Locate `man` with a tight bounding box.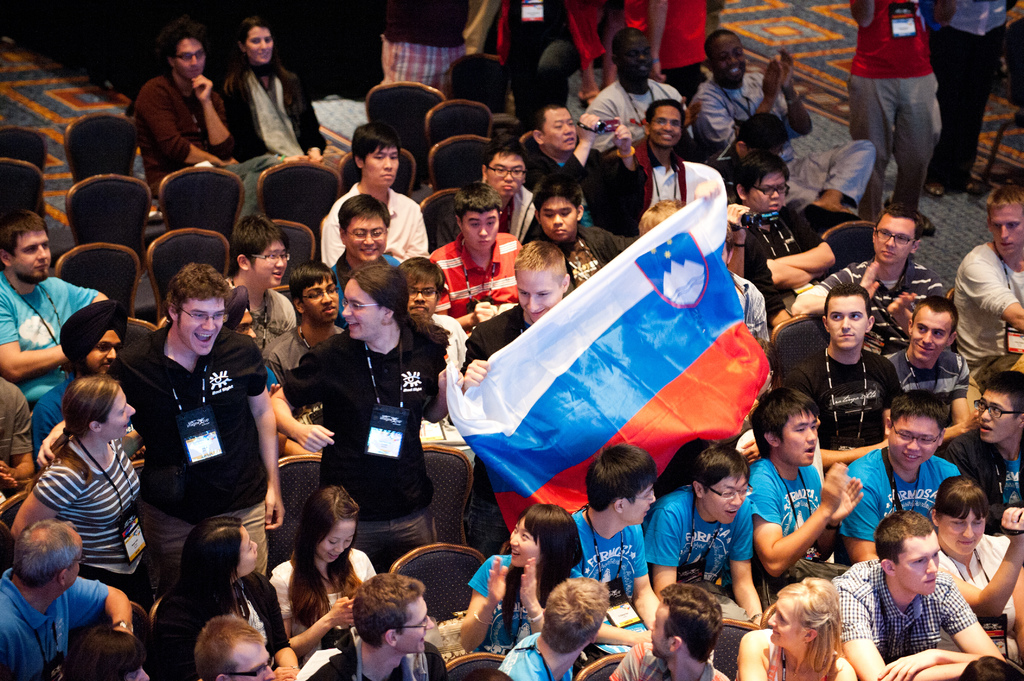
[left=319, top=124, right=430, bottom=268].
